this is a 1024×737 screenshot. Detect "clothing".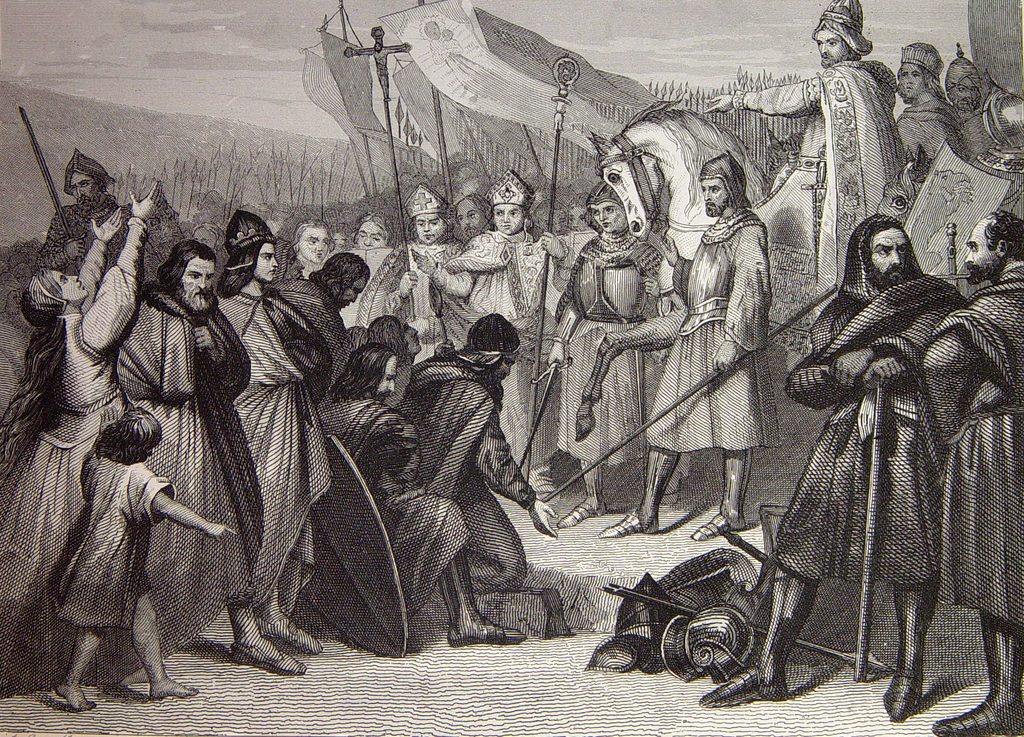
543:229:679:466.
